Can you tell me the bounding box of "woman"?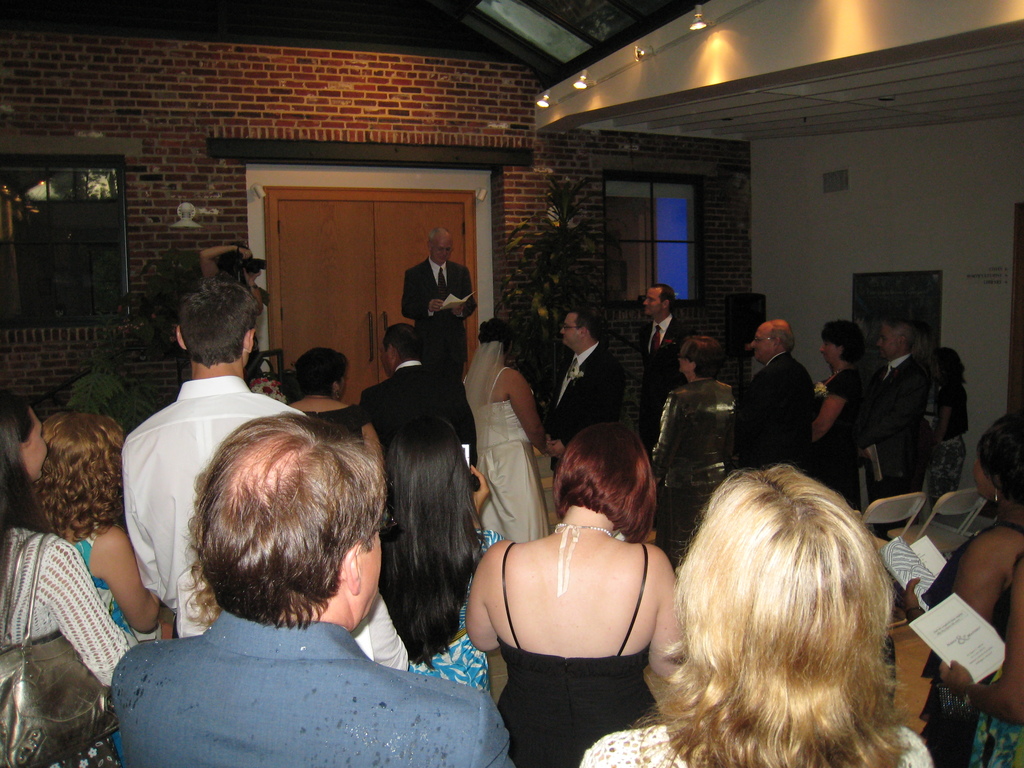
box(196, 239, 271, 378).
